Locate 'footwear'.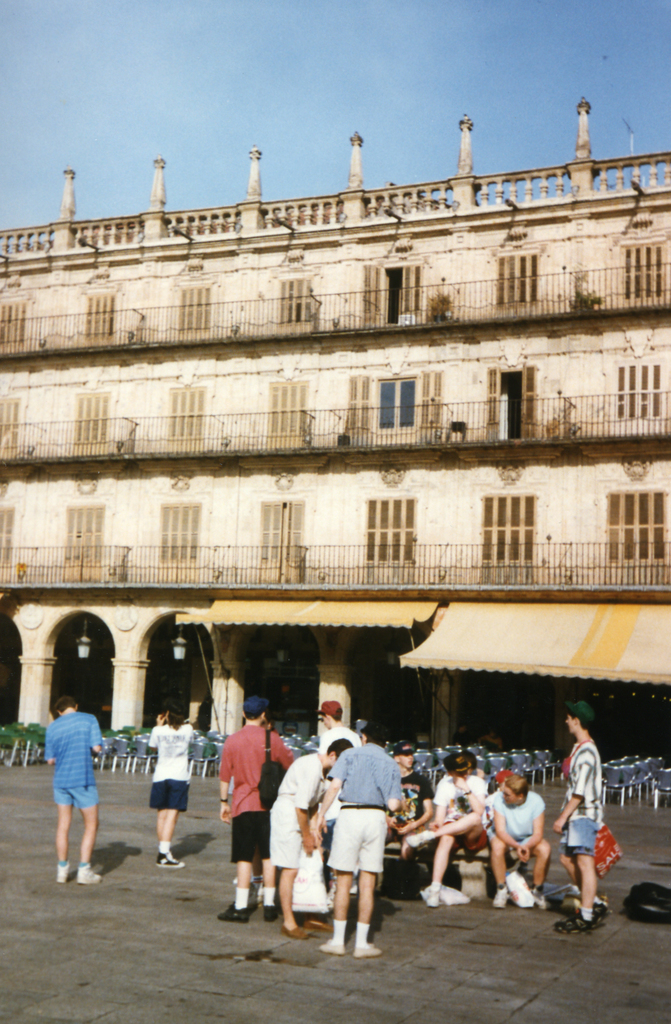
Bounding box: 493:886:511:910.
